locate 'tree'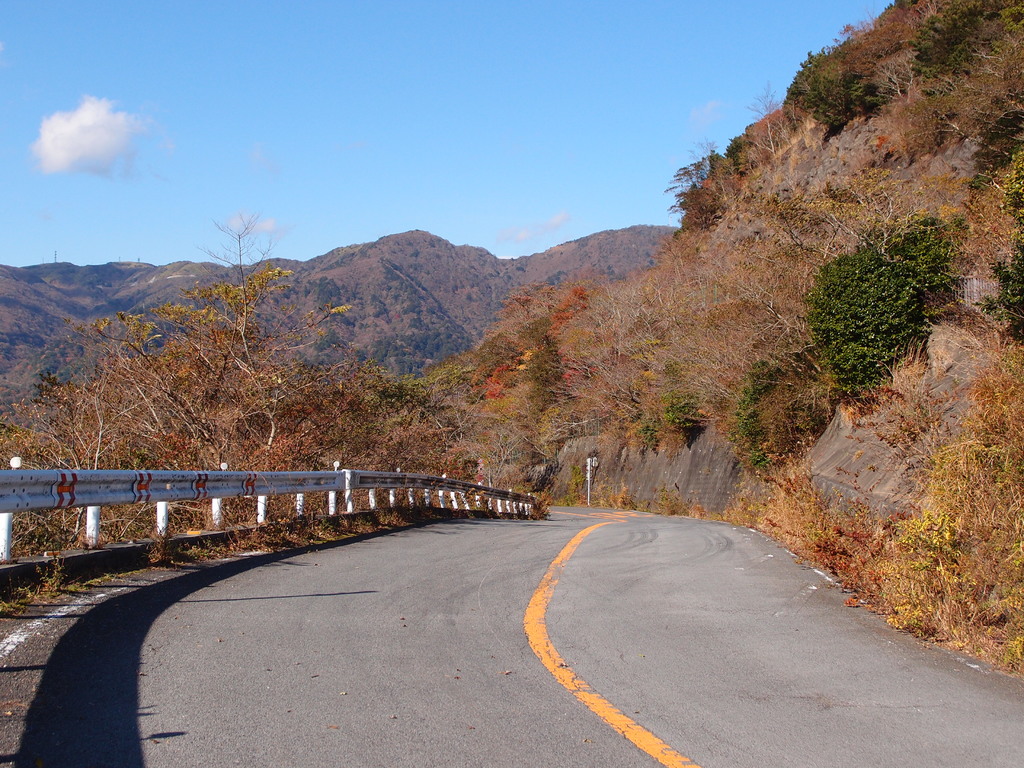
select_region(668, 163, 728, 228)
